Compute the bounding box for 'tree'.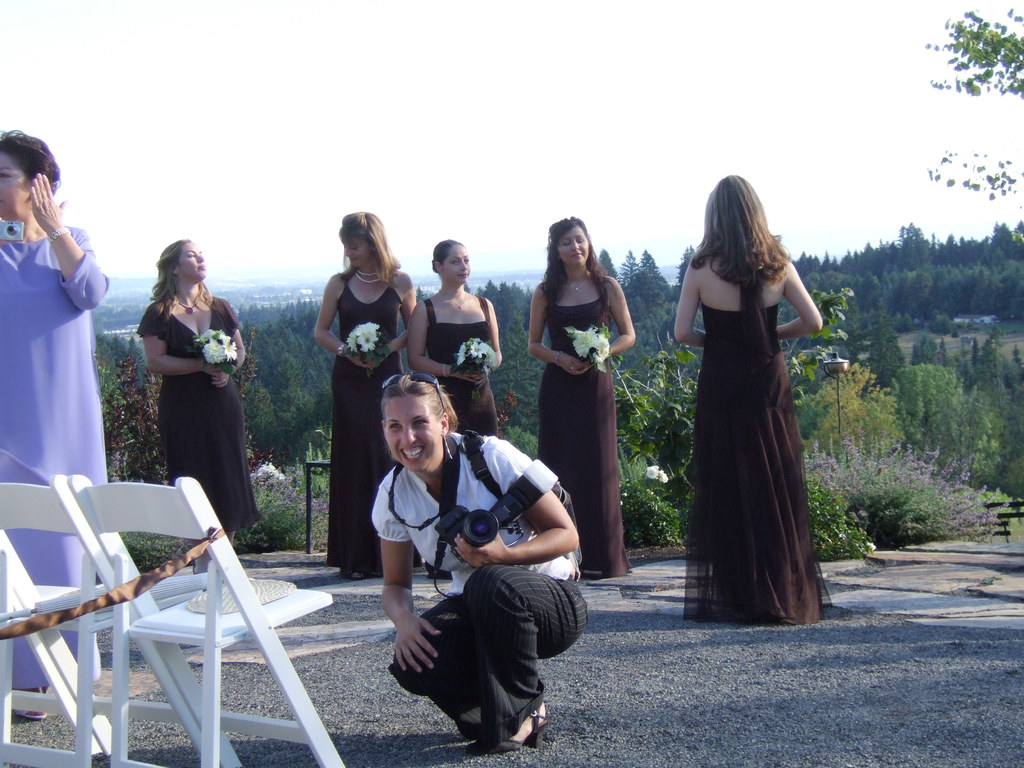
pyautogui.locateOnScreen(894, 220, 932, 268).
